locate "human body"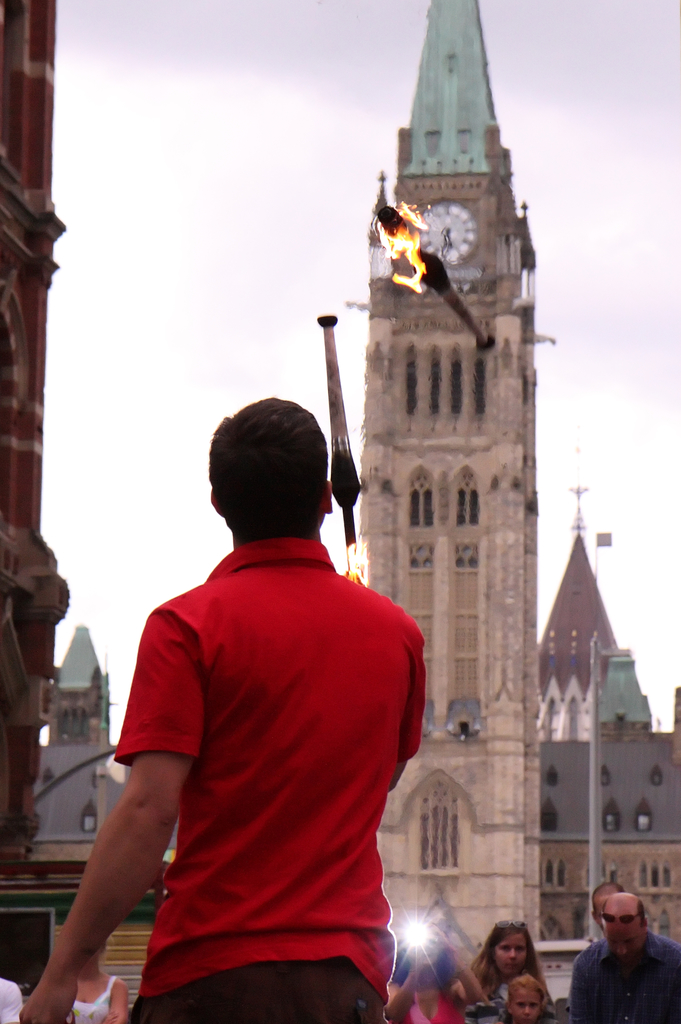
<bbox>106, 320, 427, 1023</bbox>
